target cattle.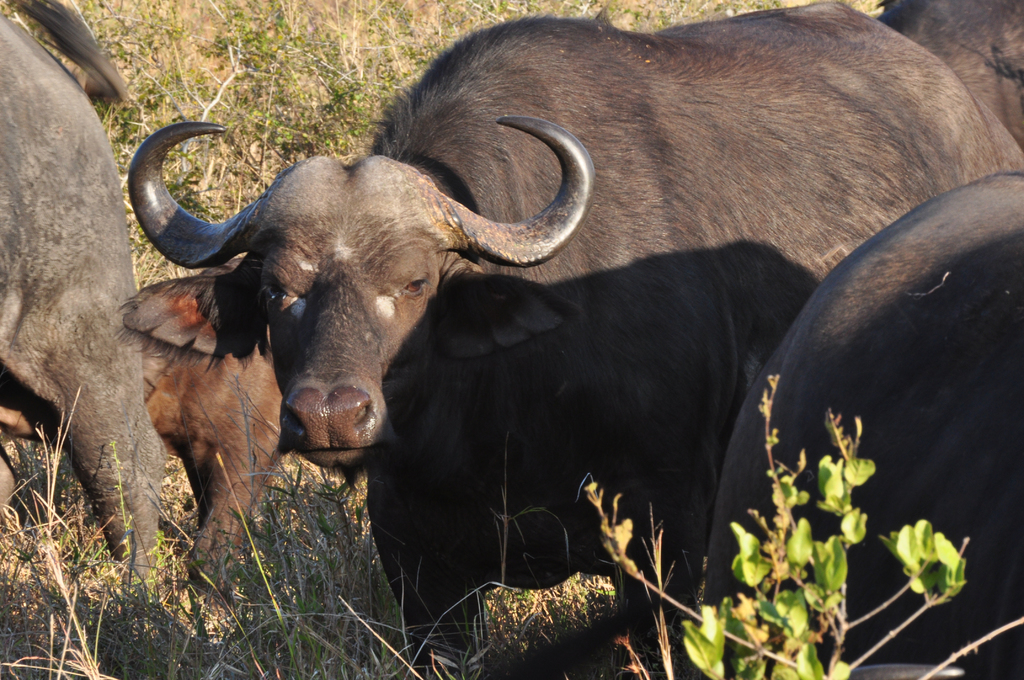
Target region: crop(63, 17, 1004, 679).
